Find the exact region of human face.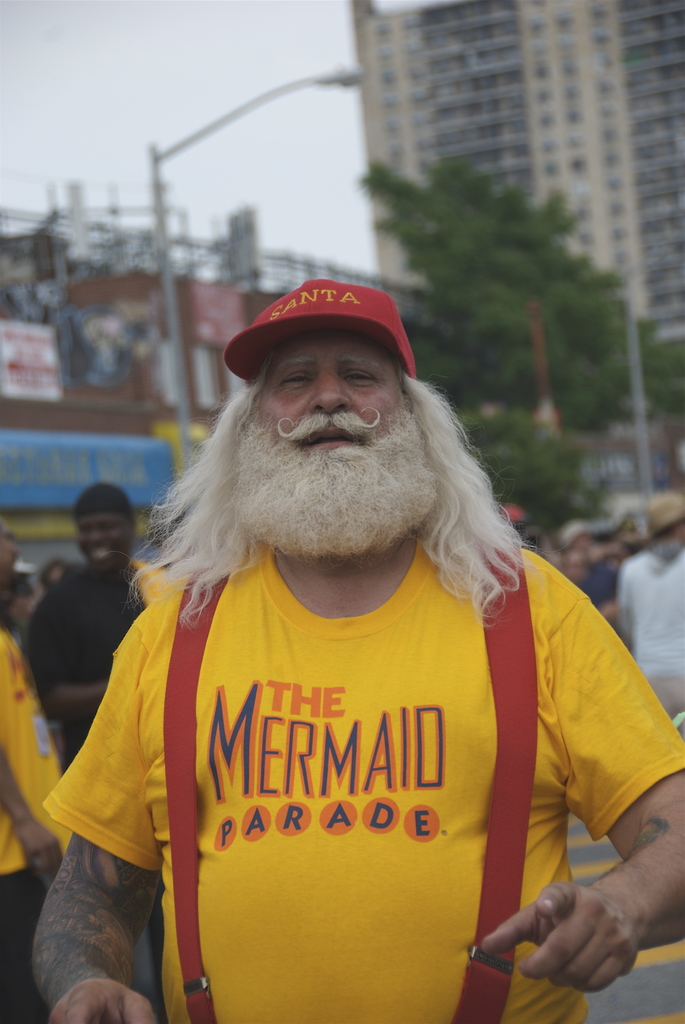
Exact region: [left=78, top=509, right=133, bottom=567].
